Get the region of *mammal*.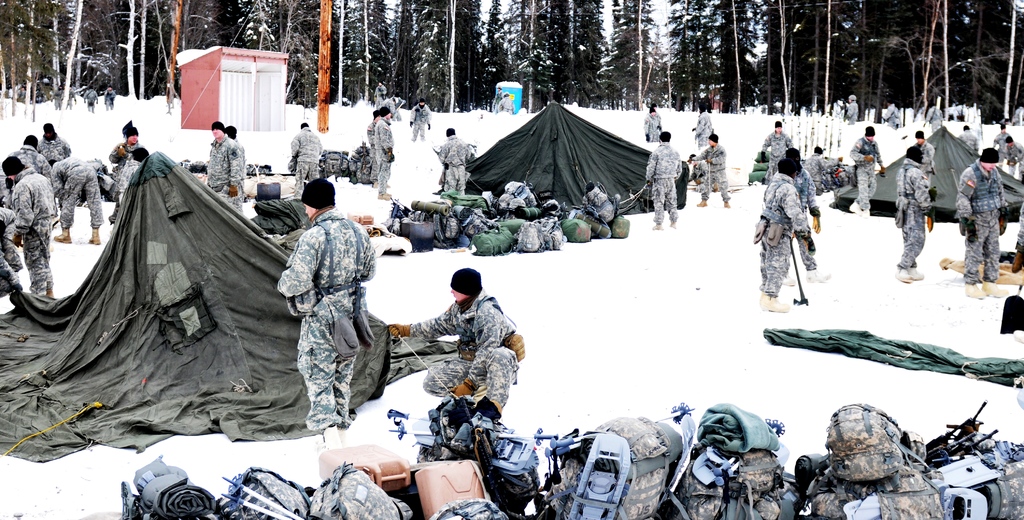
detection(271, 179, 378, 419).
